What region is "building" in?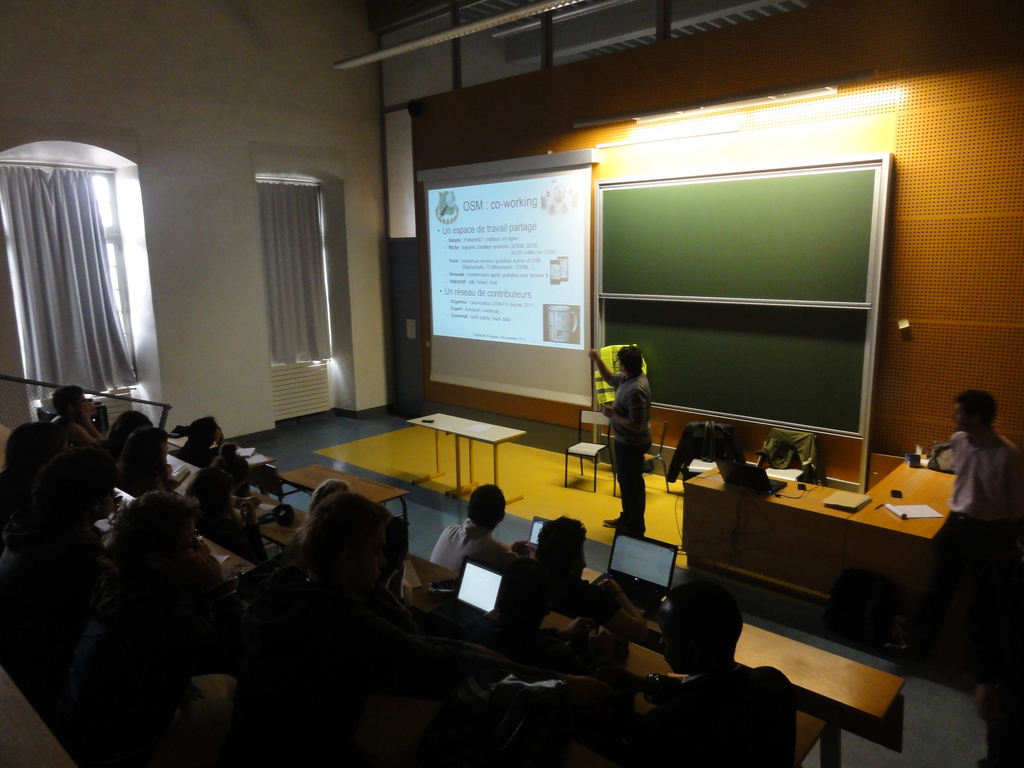
locate(0, 0, 1023, 766).
